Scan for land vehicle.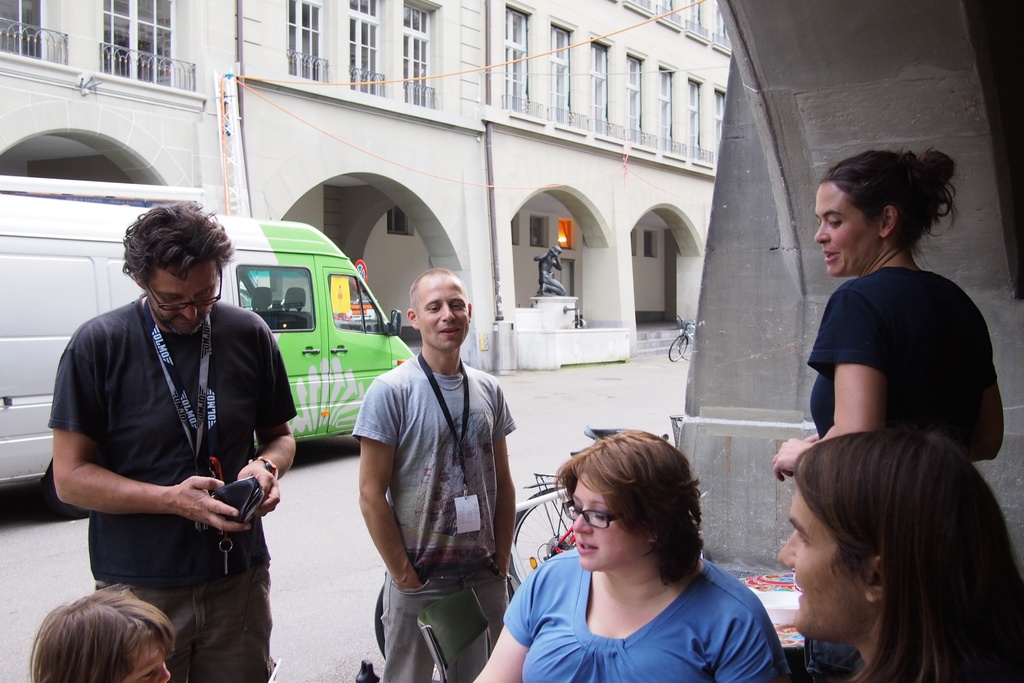
Scan result: <box>0,172,417,520</box>.
